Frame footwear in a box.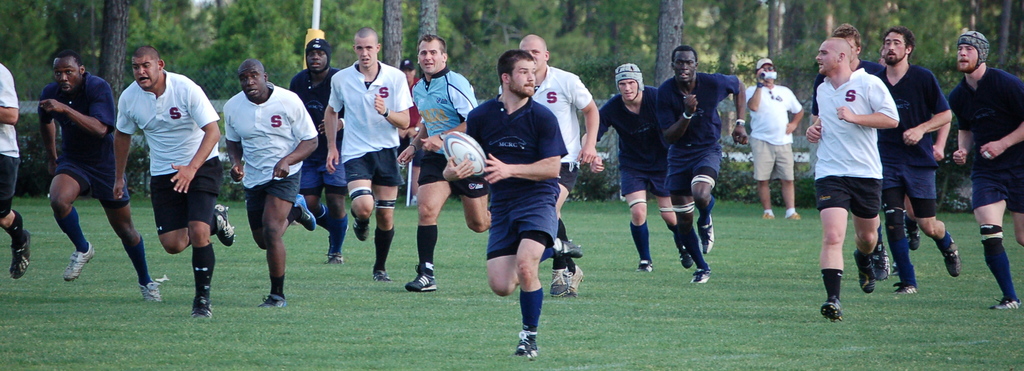
992, 295, 1021, 313.
